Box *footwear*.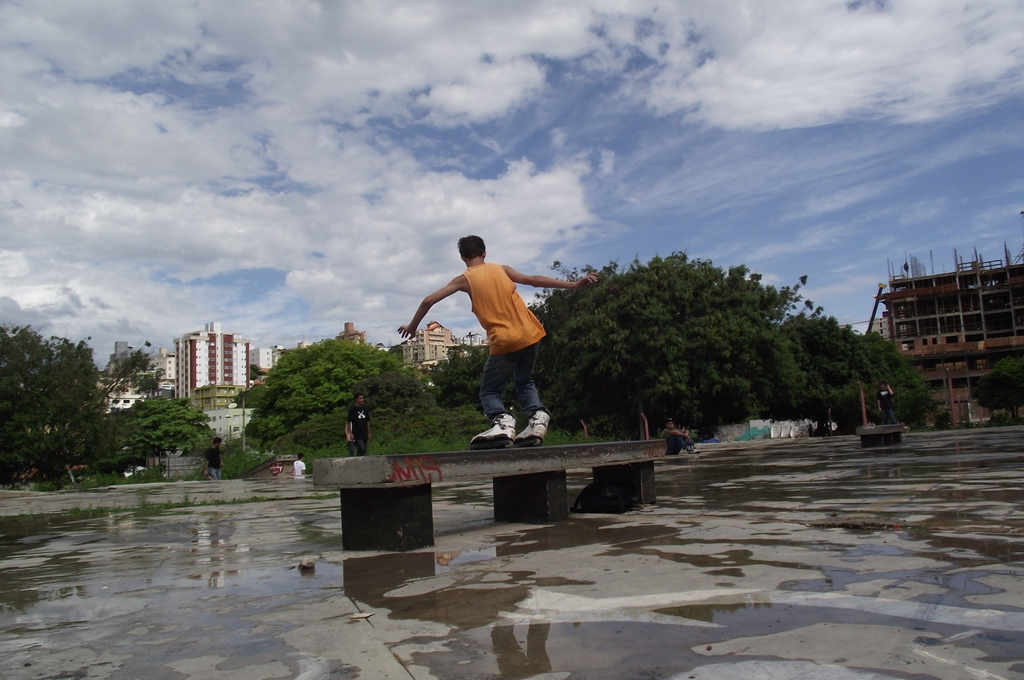
pyautogui.locateOnScreen(471, 414, 526, 445).
